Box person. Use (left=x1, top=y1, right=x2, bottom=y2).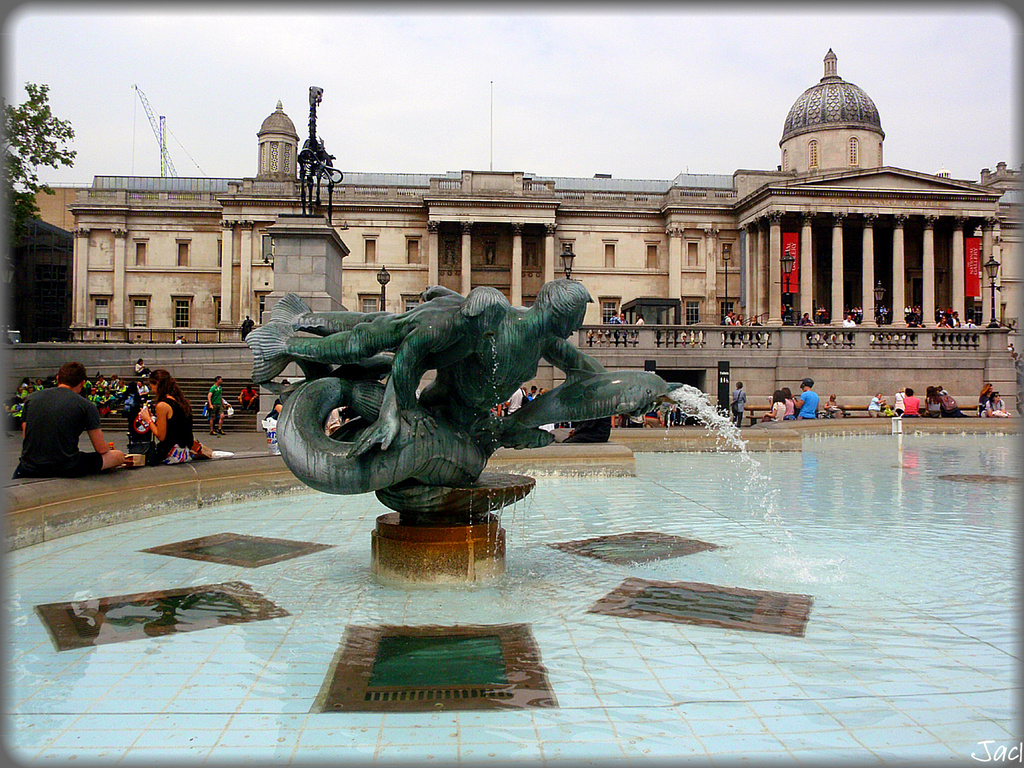
(left=748, top=316, right=767, bottom=350).
